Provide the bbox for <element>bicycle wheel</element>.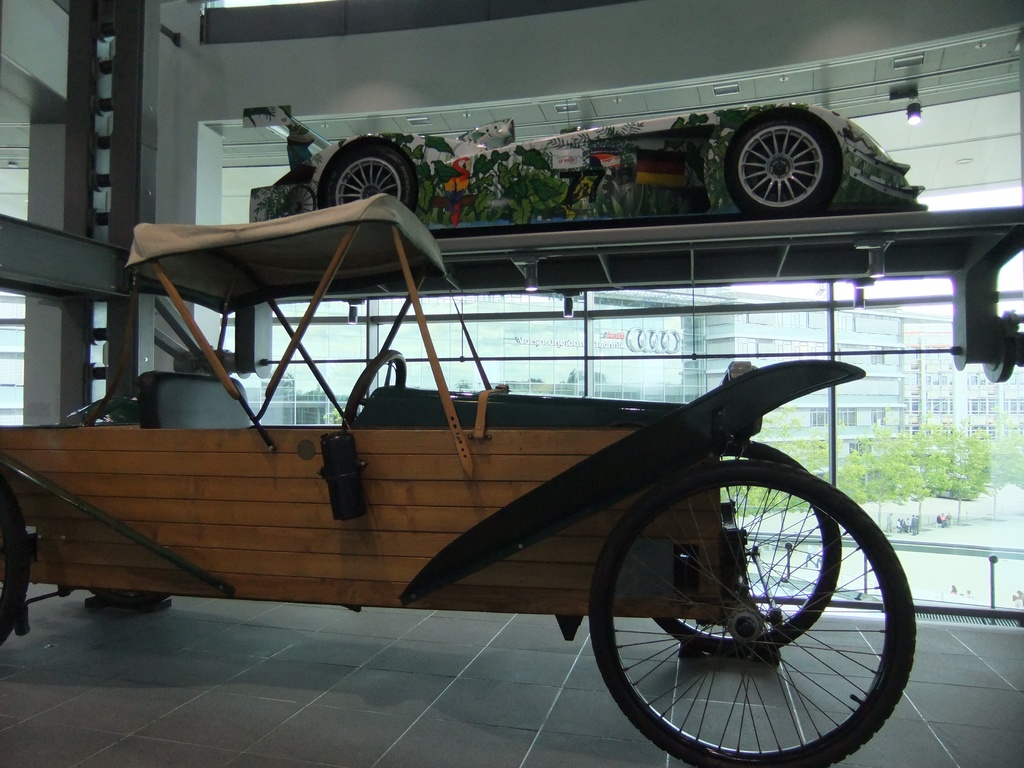
l=564, t=443, r=916, b=763.
